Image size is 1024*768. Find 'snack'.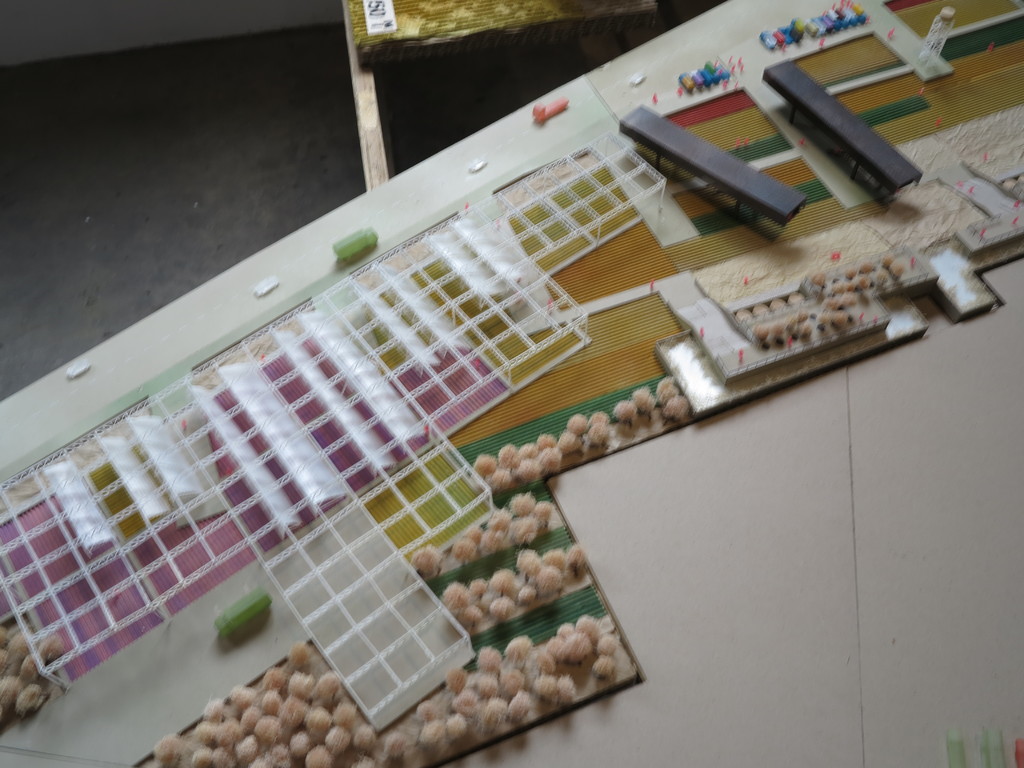
0 620 65 720.
